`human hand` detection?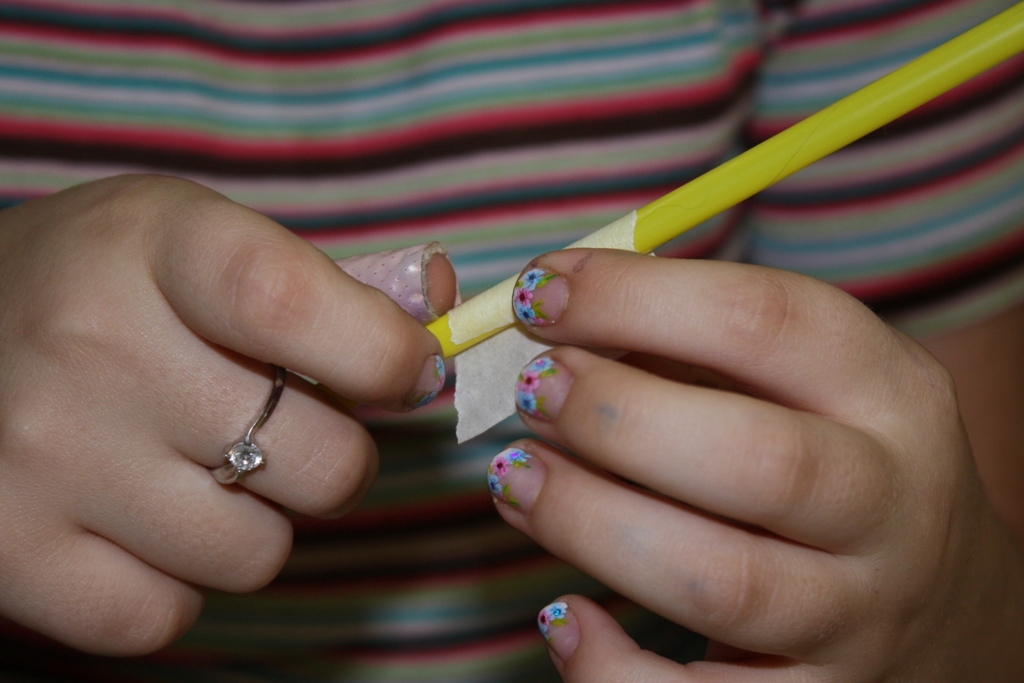
[x1=483, y1=251, x2=1007, y2=682]
